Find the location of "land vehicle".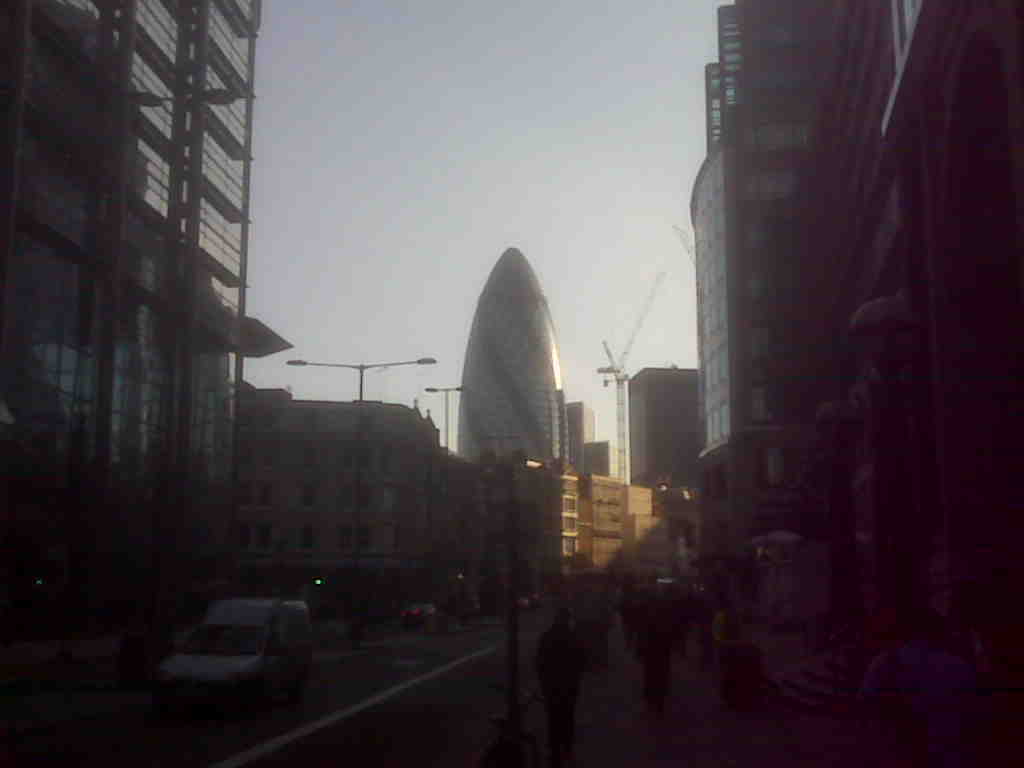
Location: {"left": 149, "top": 592, "right": 324, "bottom": 697}.
